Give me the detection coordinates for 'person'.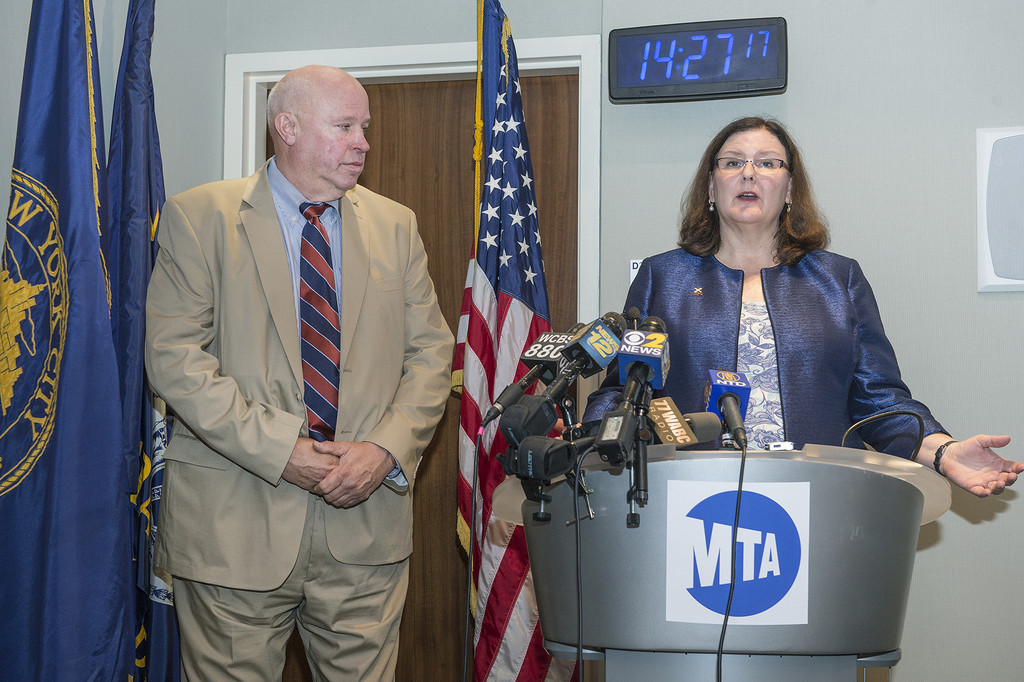
(581, 115, 1023, 494).
